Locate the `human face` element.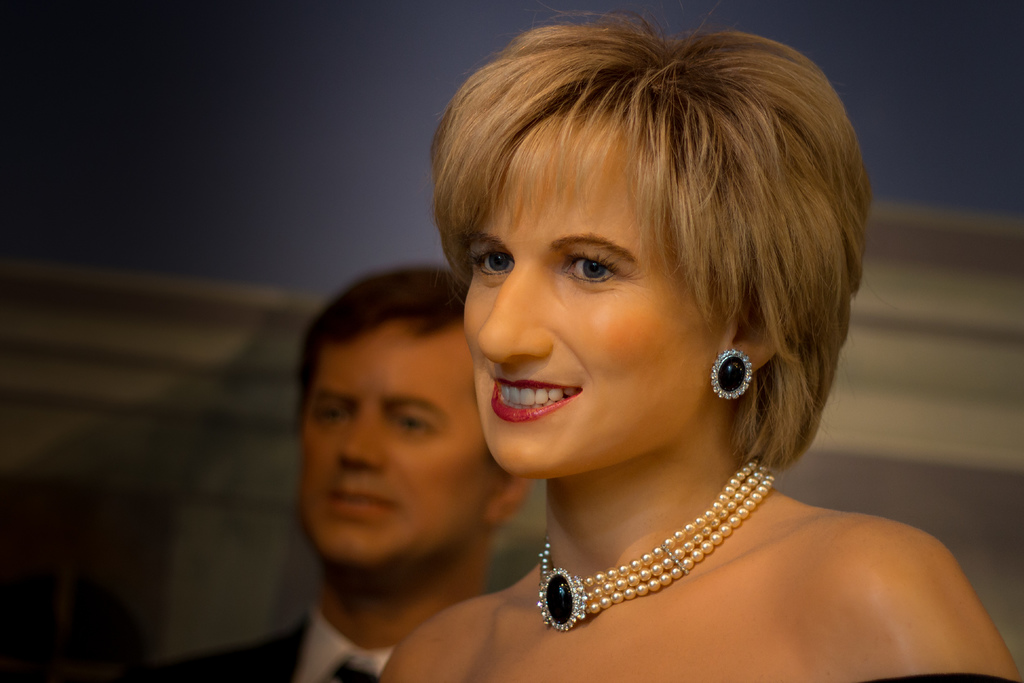
Element bbox: BBox(461, 114, 732, 482).
